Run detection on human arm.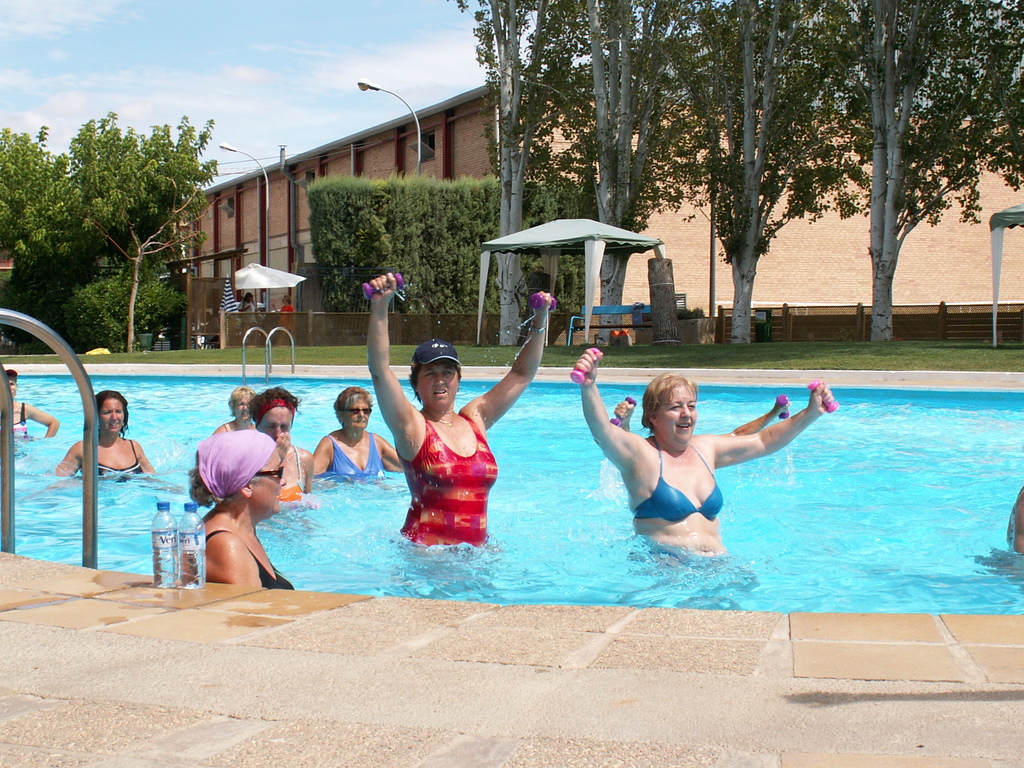
Result: <bbox>710, 392, 808, 437</bbox>.
